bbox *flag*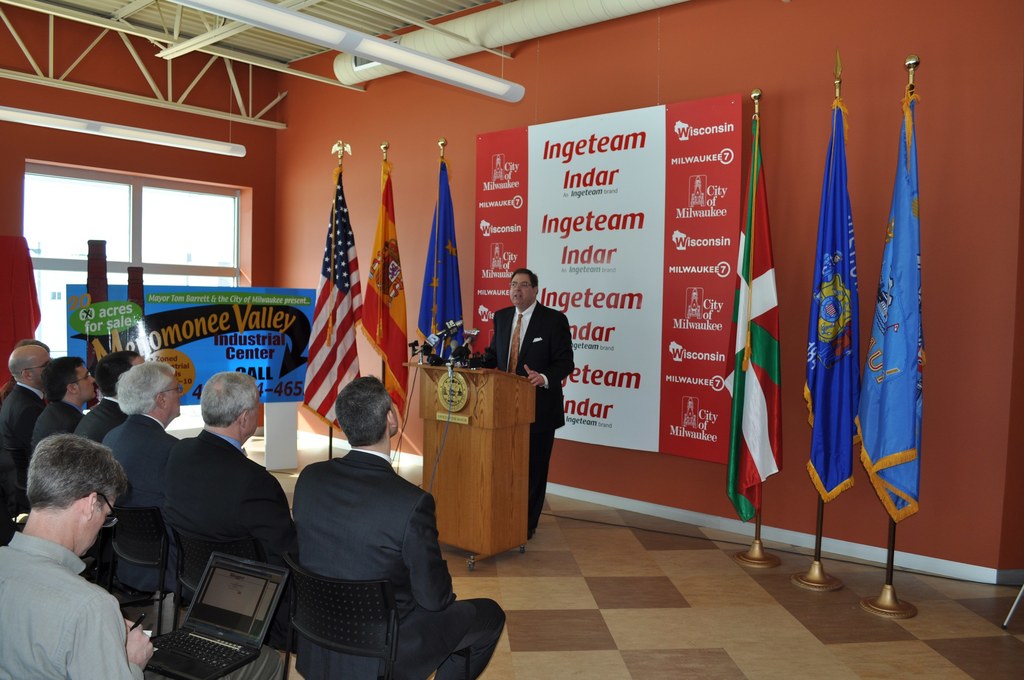
<bbox>415, 158, 465, 365</bbox>
